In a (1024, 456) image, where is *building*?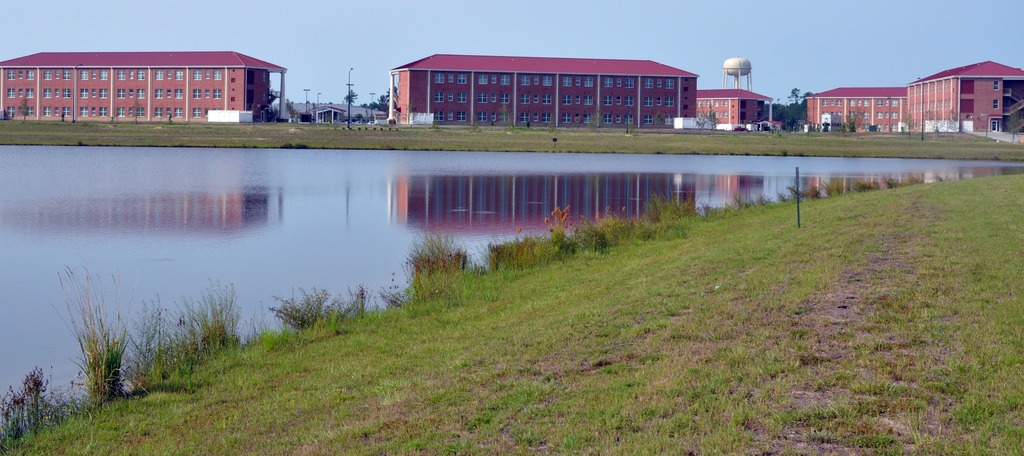
<region>385, 52, 699, 127</region>.
